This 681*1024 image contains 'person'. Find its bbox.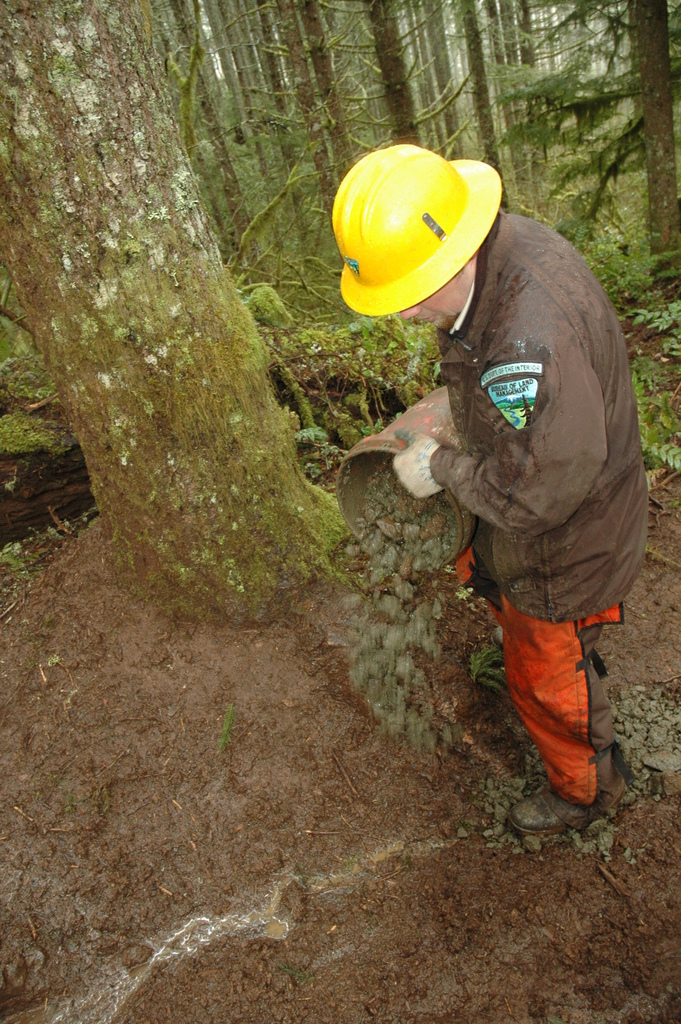
{"left": 357, "top": 140, "right": 658, "bottom": 870}.
